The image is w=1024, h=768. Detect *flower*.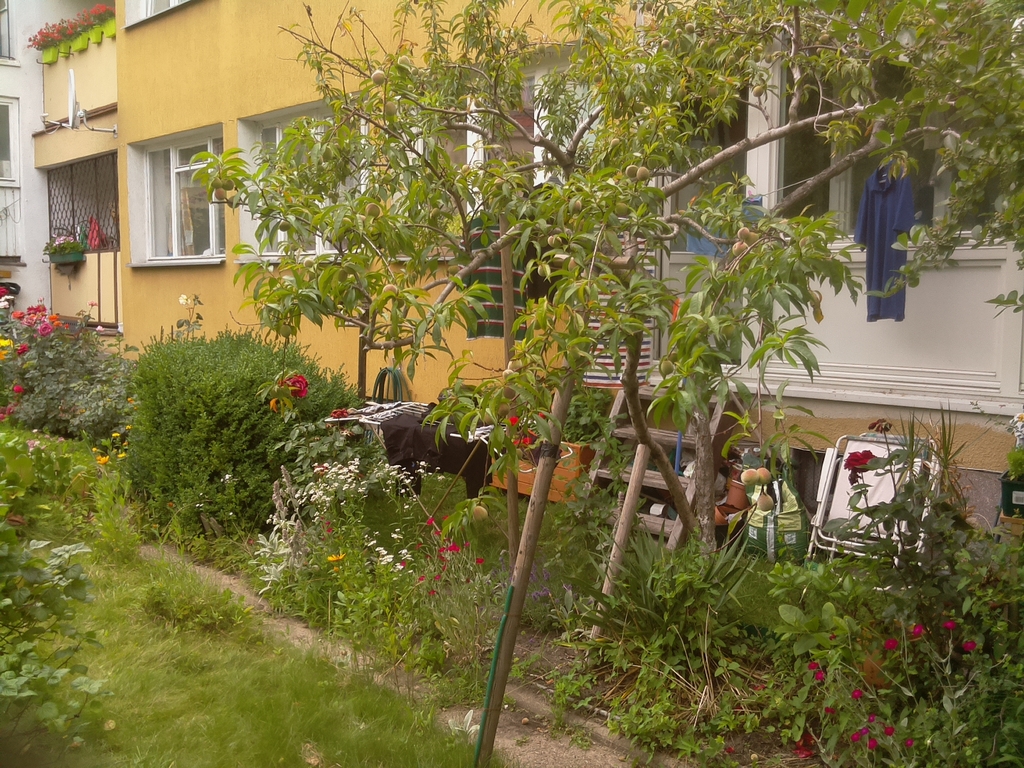
Detection: region(814, 669, 826, 680).
